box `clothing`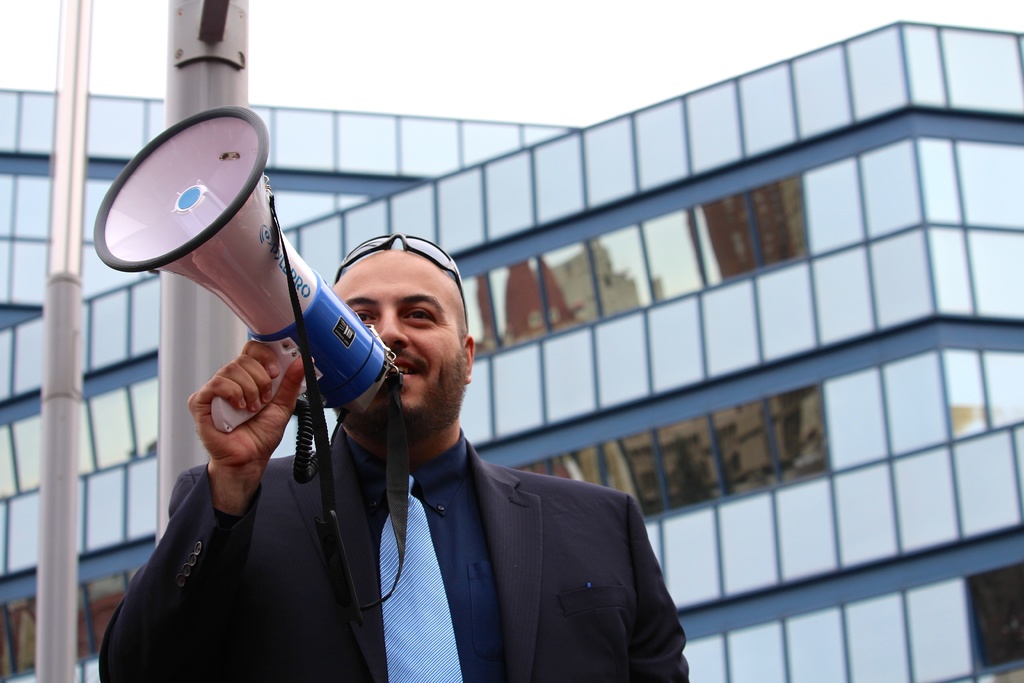
region(253, 373, 689, 681)
